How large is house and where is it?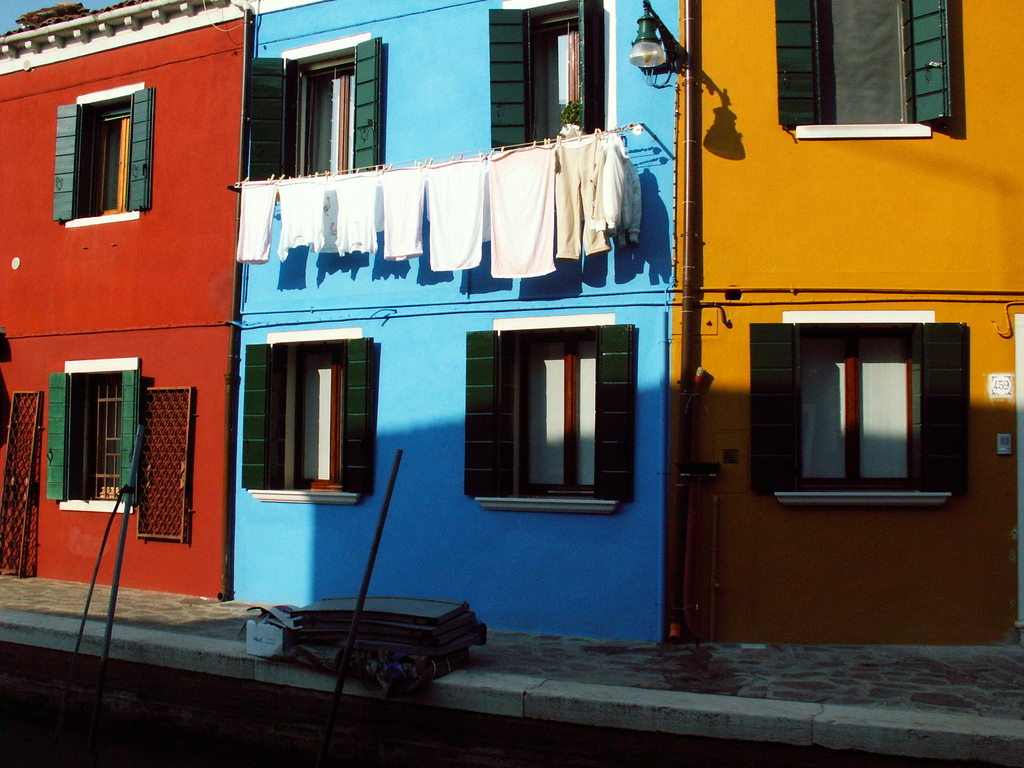
Bounding box: x1=3 y1=0 x2=251 y2=594.
